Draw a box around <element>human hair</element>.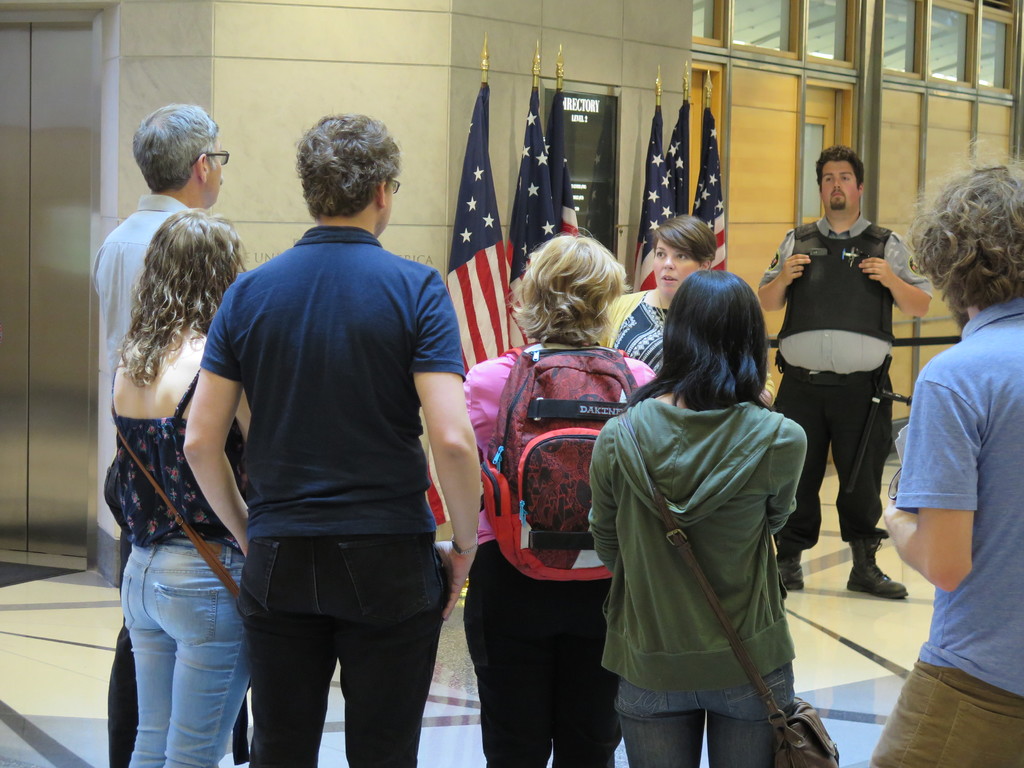
left=654, top=214, right=721, bottom=262.
